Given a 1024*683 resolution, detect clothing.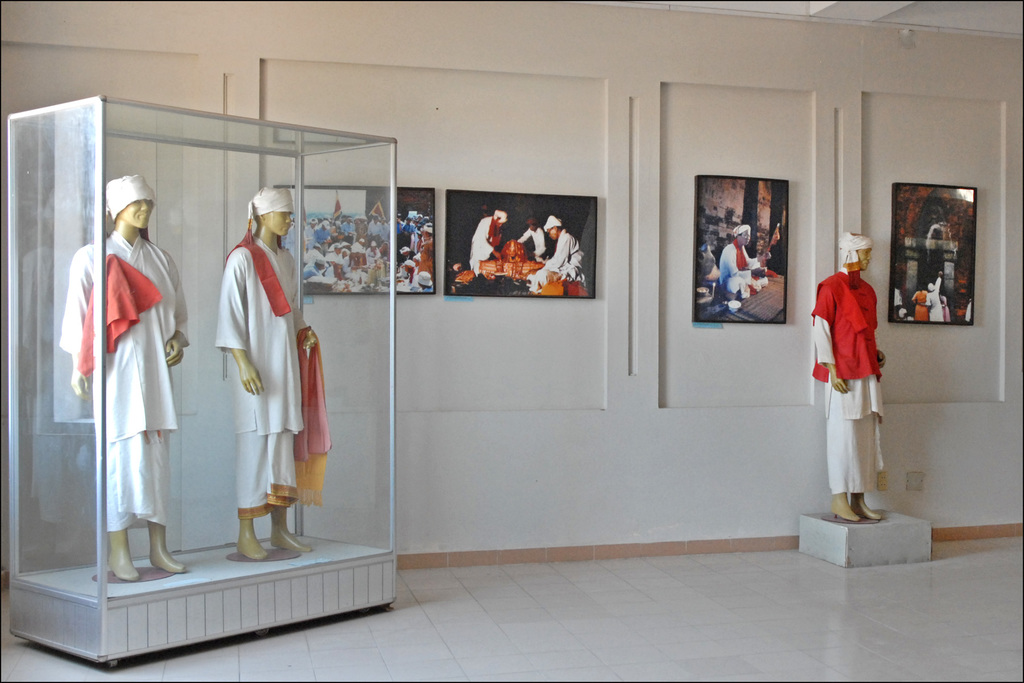
<bbox>531, 229, 588, 289</bbox>.
